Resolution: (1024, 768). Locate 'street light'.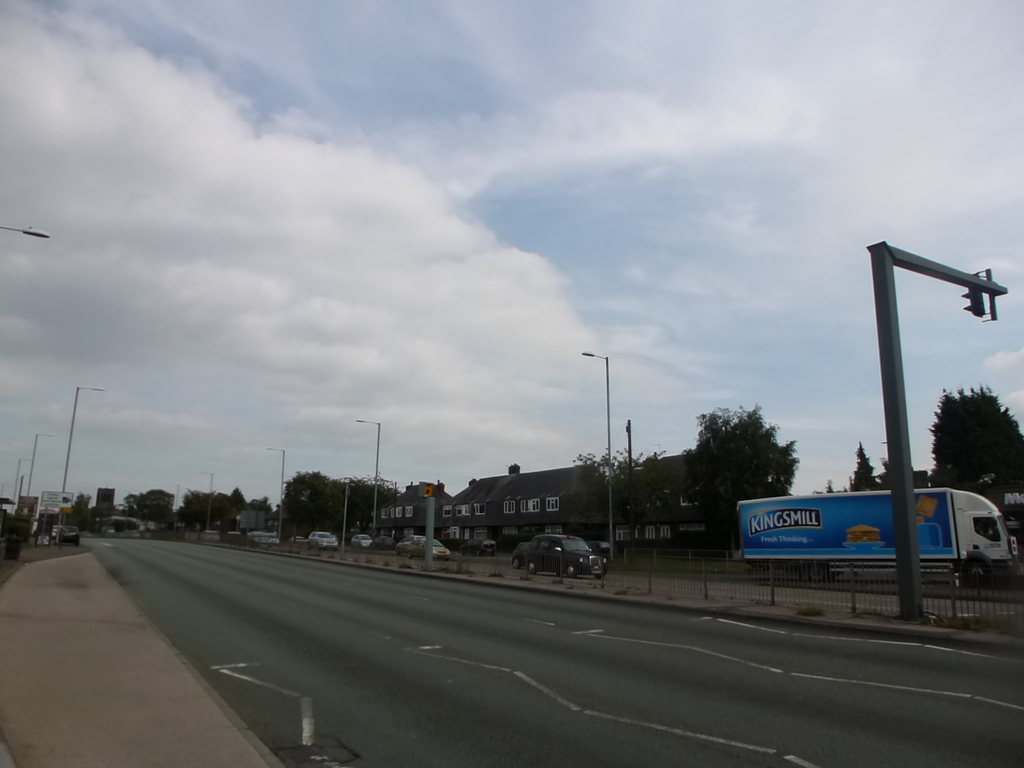
<box>57,382,108,545</box>.
